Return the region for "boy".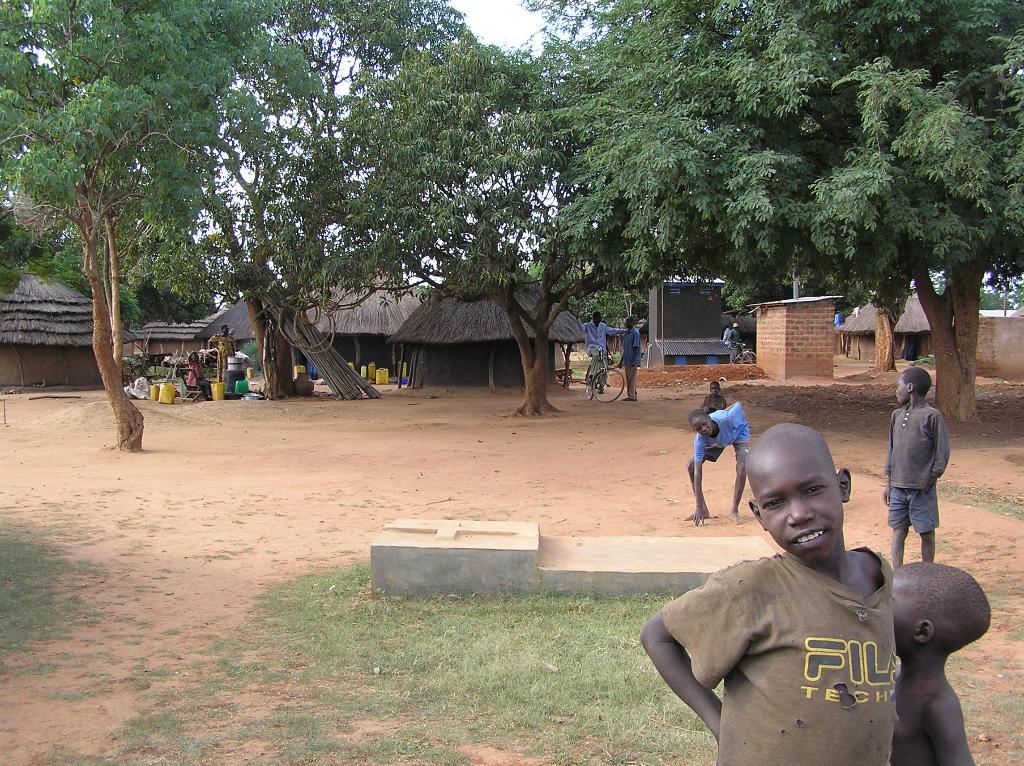
x1=636, y1=421, x2=902, y2=765.
